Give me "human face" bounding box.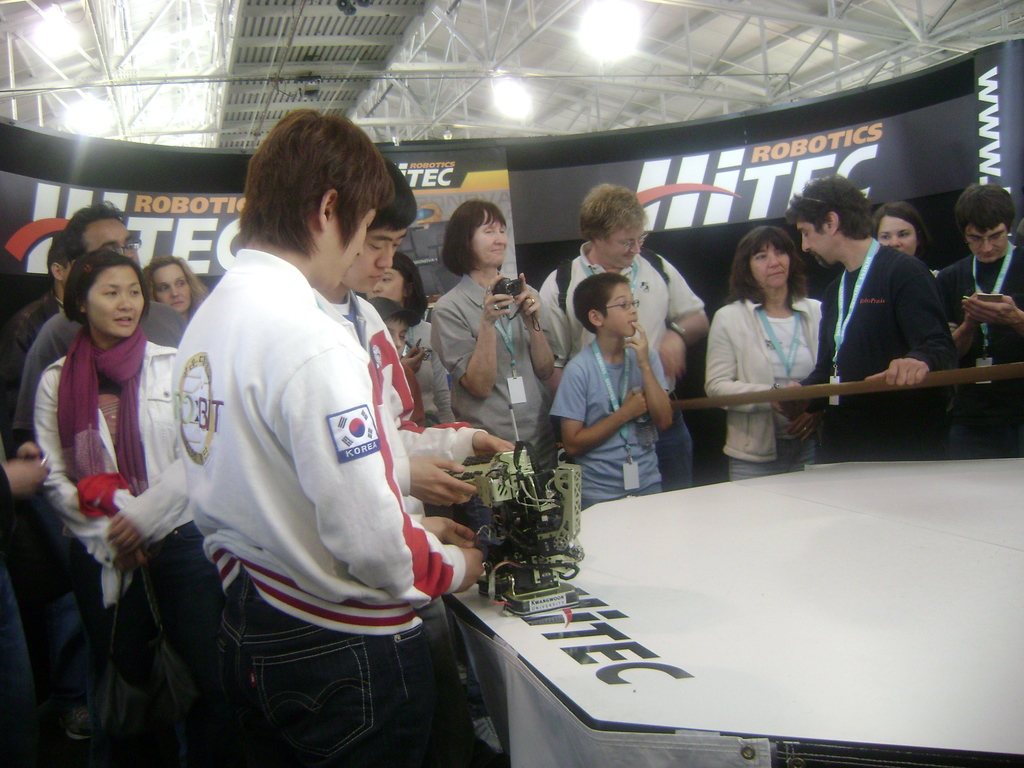
968,219,1004,266.
